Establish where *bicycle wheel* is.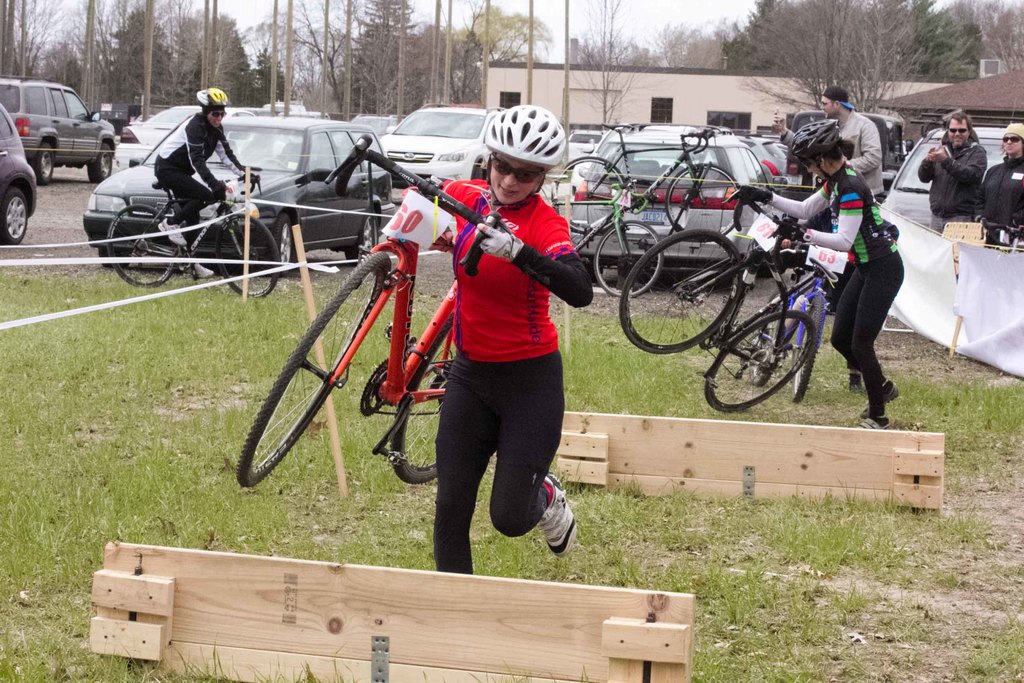
Established at 102,203,178,293.
